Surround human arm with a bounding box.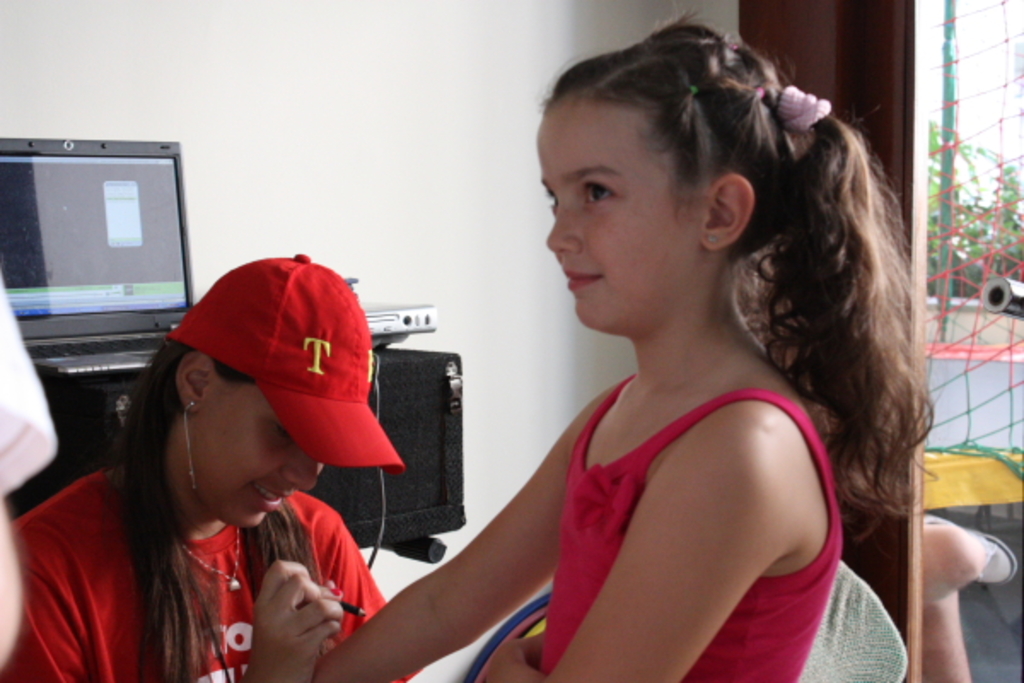
left=551, top=423, right=788, bottom=681.
